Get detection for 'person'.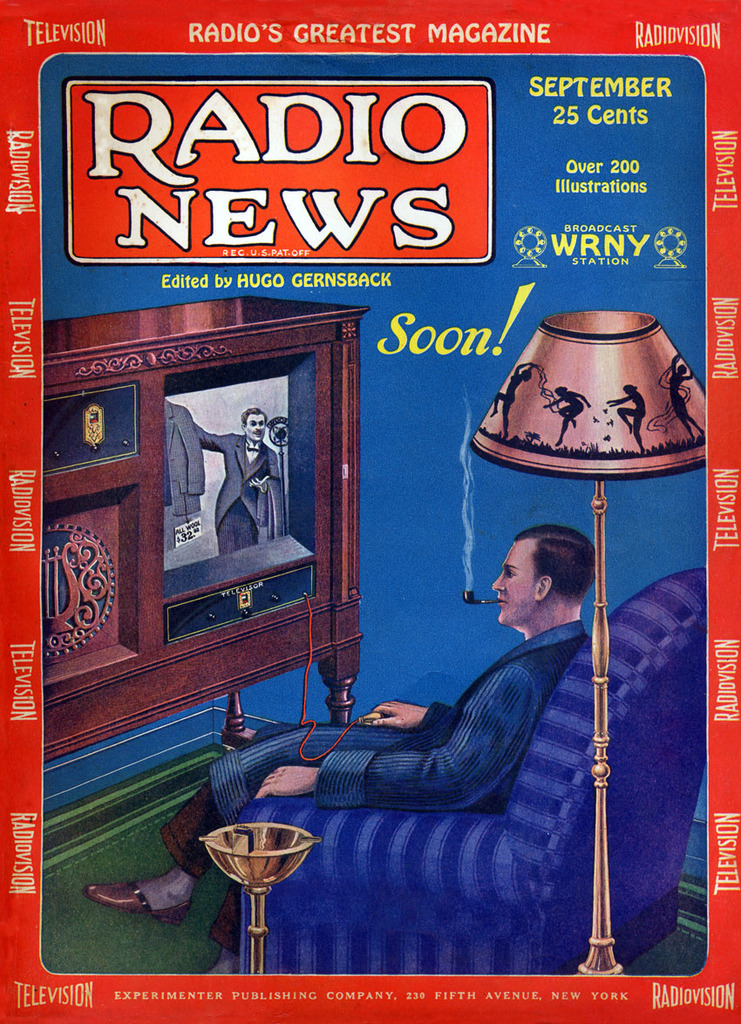
Detection: <bbox>661, 355, 700, 437</bbox>.
